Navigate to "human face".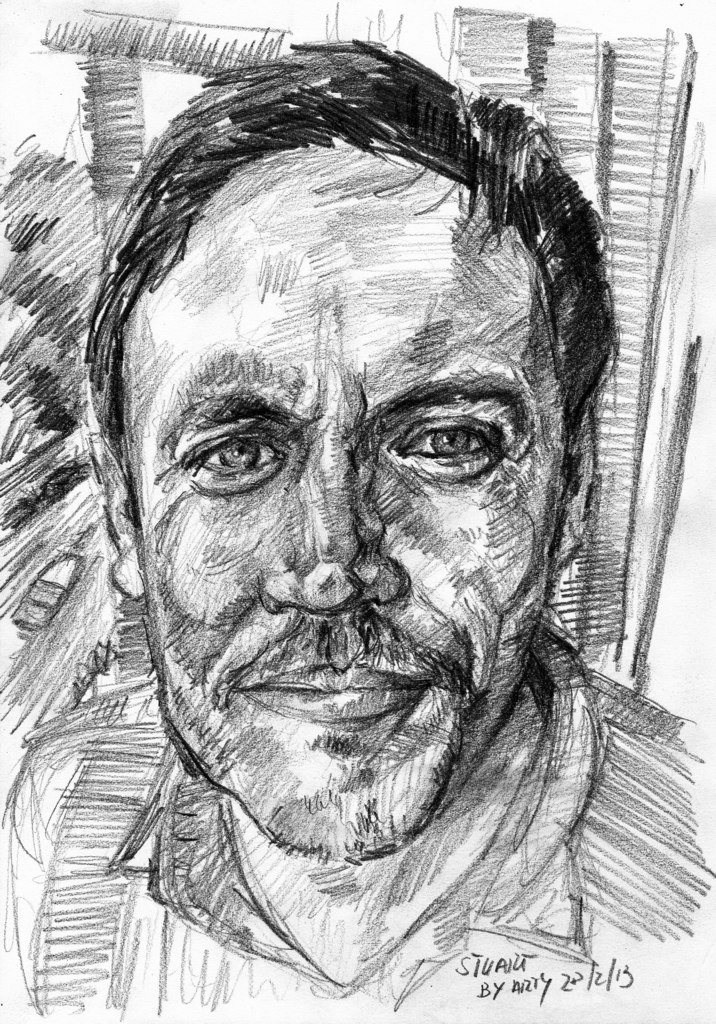
Navigation target: l=136, t=141, r=569, b=856.
